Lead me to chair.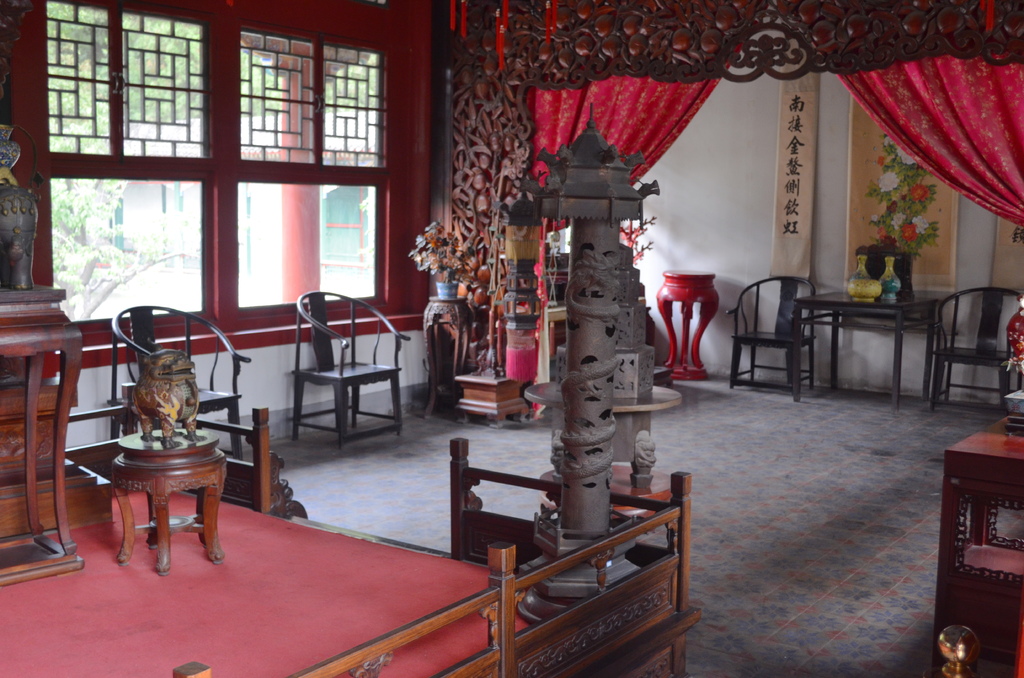
Lead to box=[931, 287, 1023, 418].
